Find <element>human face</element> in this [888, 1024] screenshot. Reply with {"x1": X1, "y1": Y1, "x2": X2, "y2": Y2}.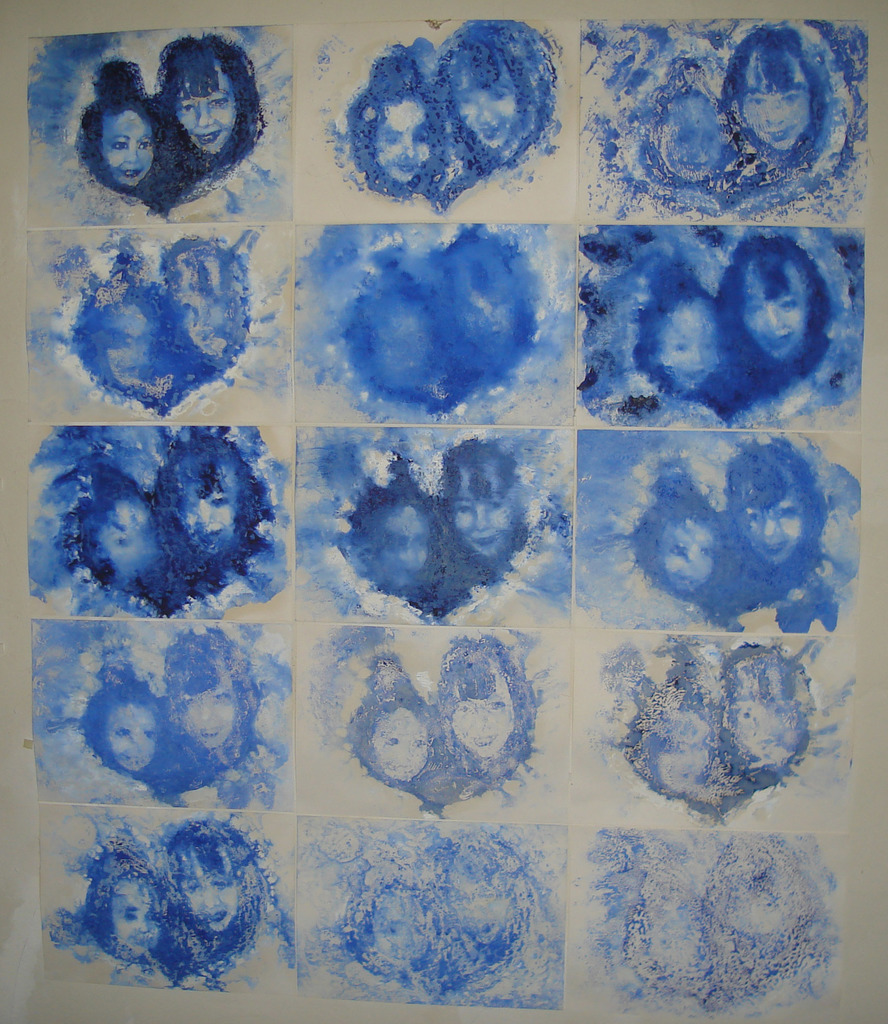
{"x1": 354, "y1": 703, "x2": 420, "y2": 773}.
